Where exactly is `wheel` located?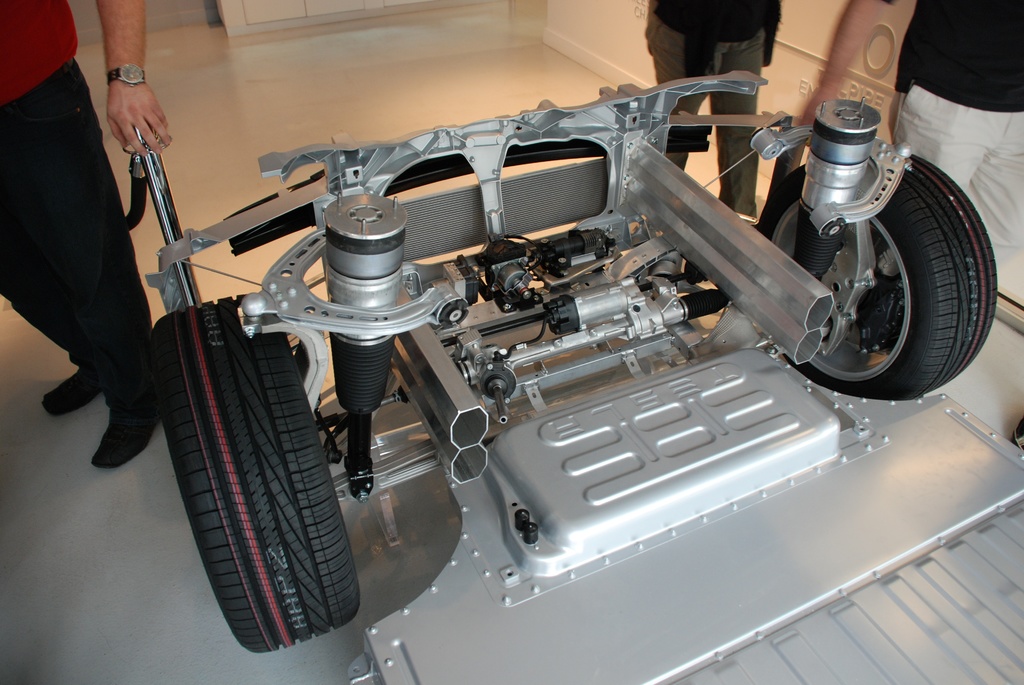
Its bounding box is bbox=(796, 165, 968, 381).
